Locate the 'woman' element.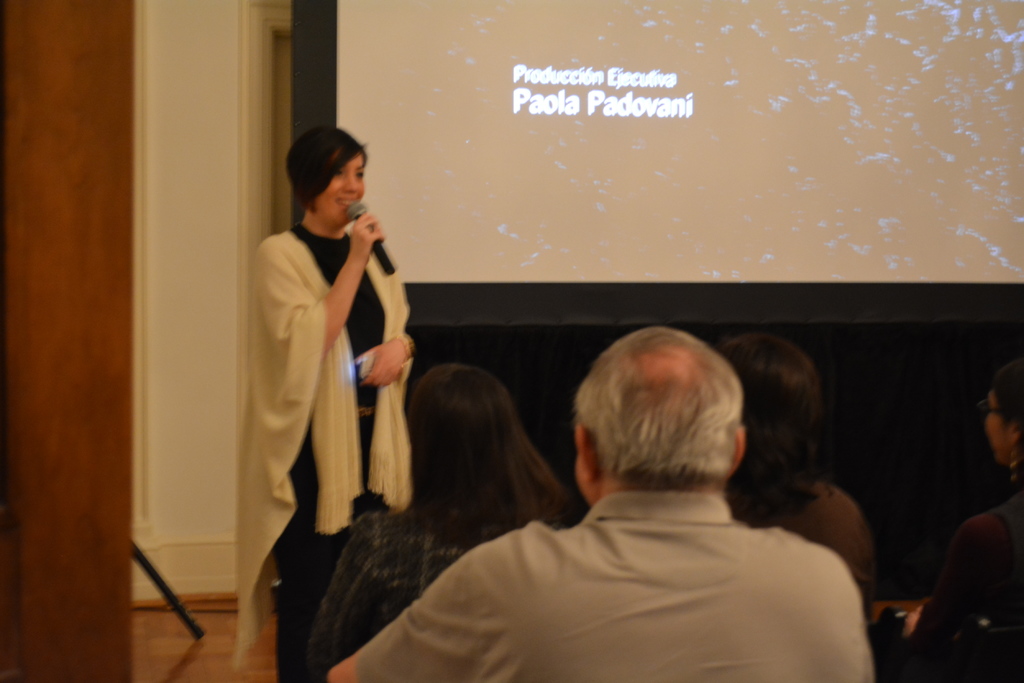
Element bbox: 706,327,877,634.
